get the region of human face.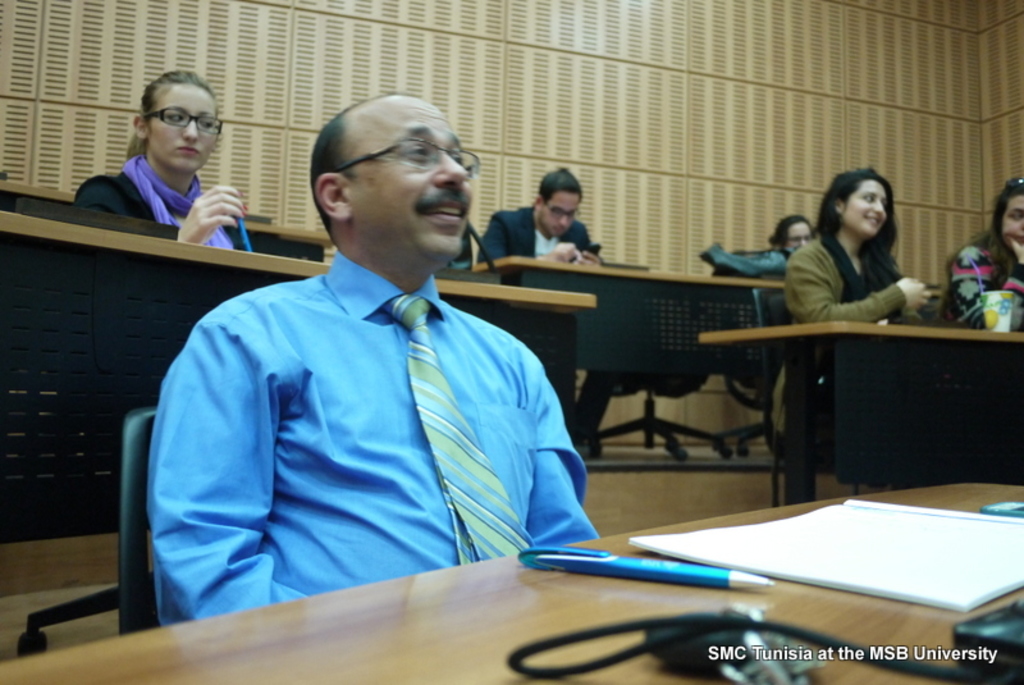
bbox=[148, 82, 223, 170].
